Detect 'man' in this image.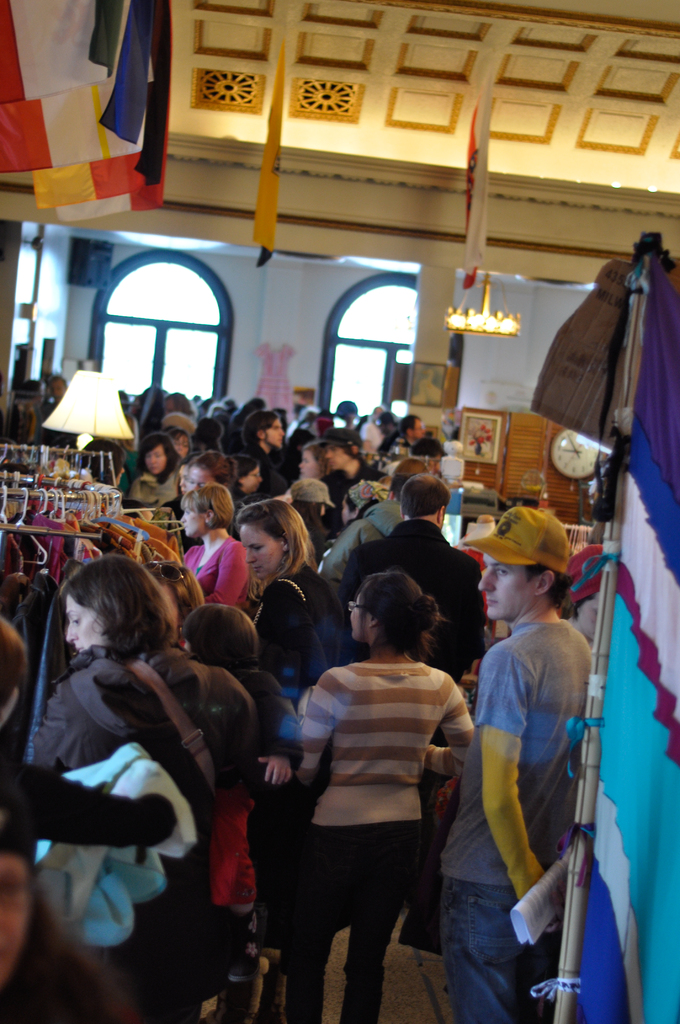
Detection: [left=242, top=407, right=295, bottom=498].
